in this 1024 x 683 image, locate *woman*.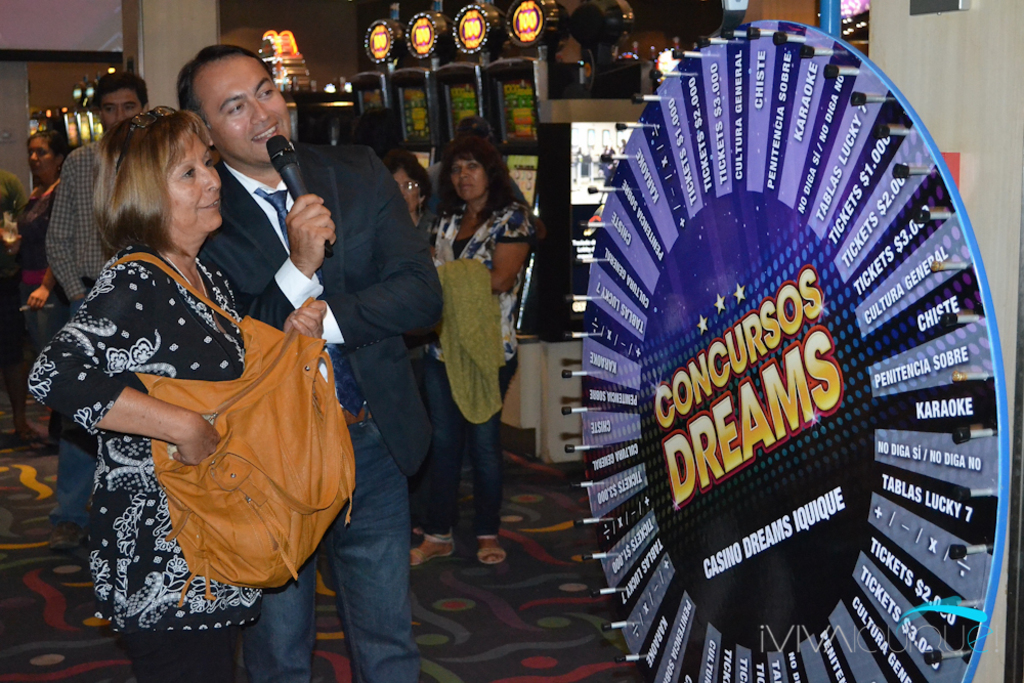
Bounding box: bbox(0, 166, 36, 421).
